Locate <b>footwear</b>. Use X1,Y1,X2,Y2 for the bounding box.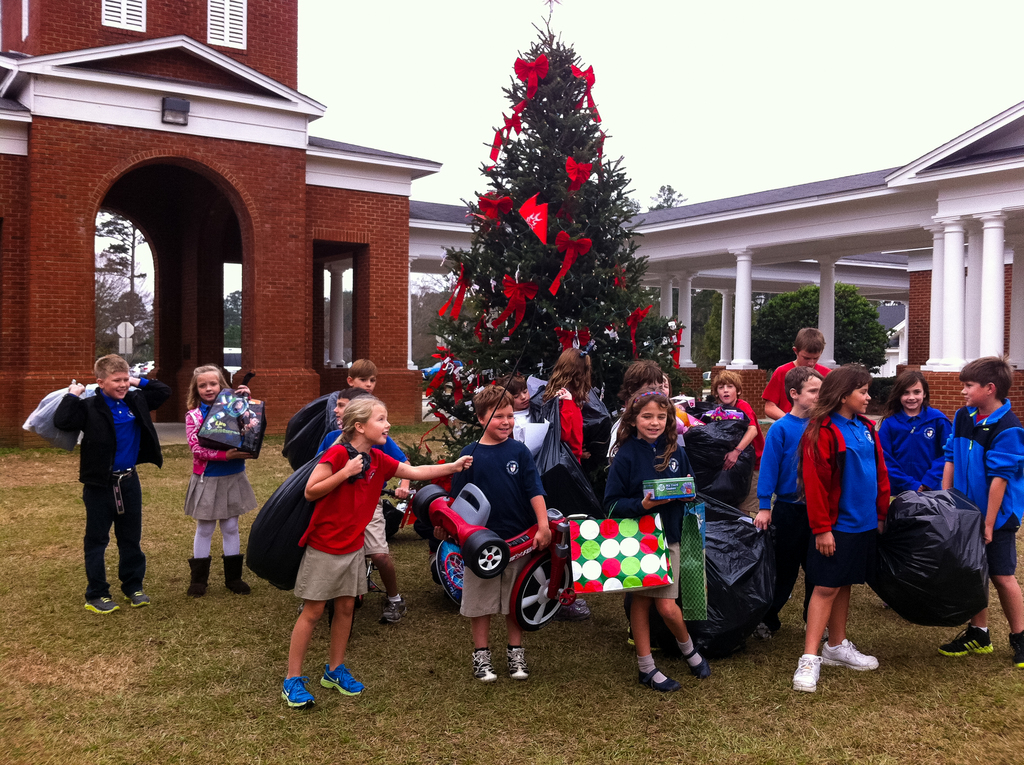
313,659,365,698.
